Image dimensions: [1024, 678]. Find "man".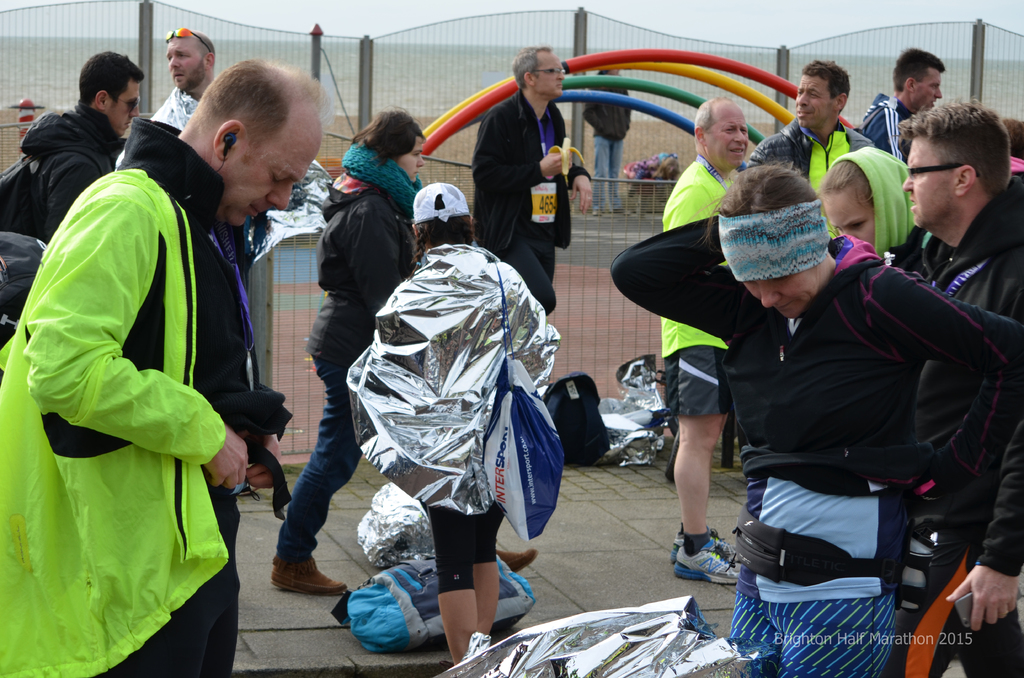
region(663, 97, 759, 588).
